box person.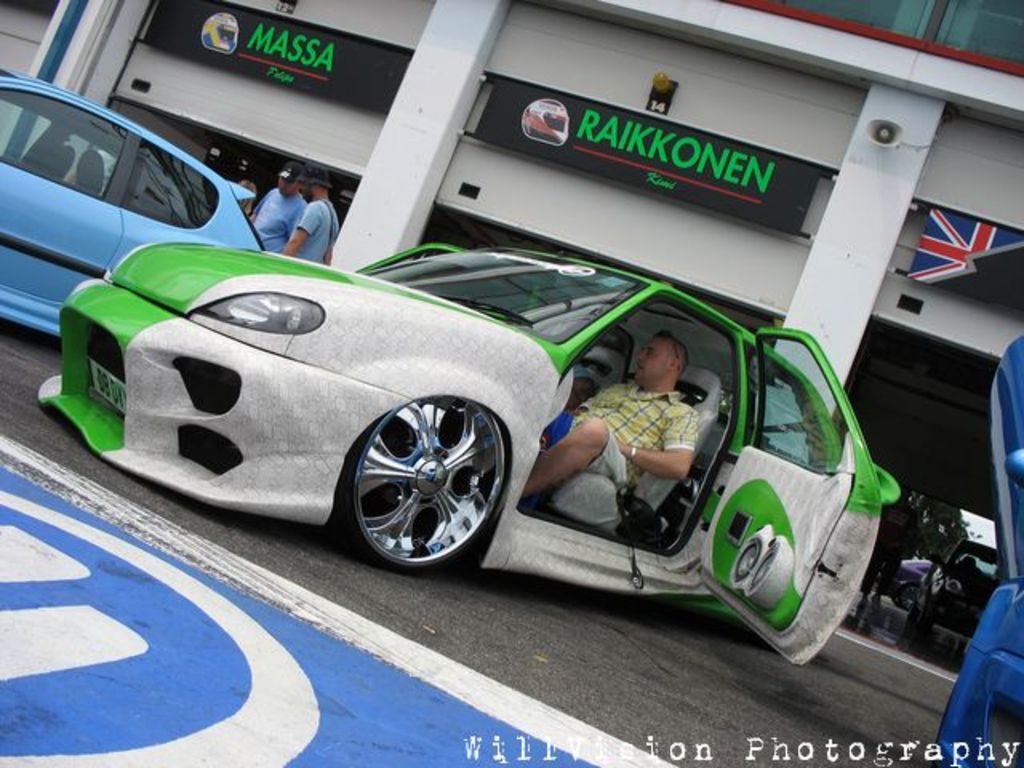
282/181/341/258.
